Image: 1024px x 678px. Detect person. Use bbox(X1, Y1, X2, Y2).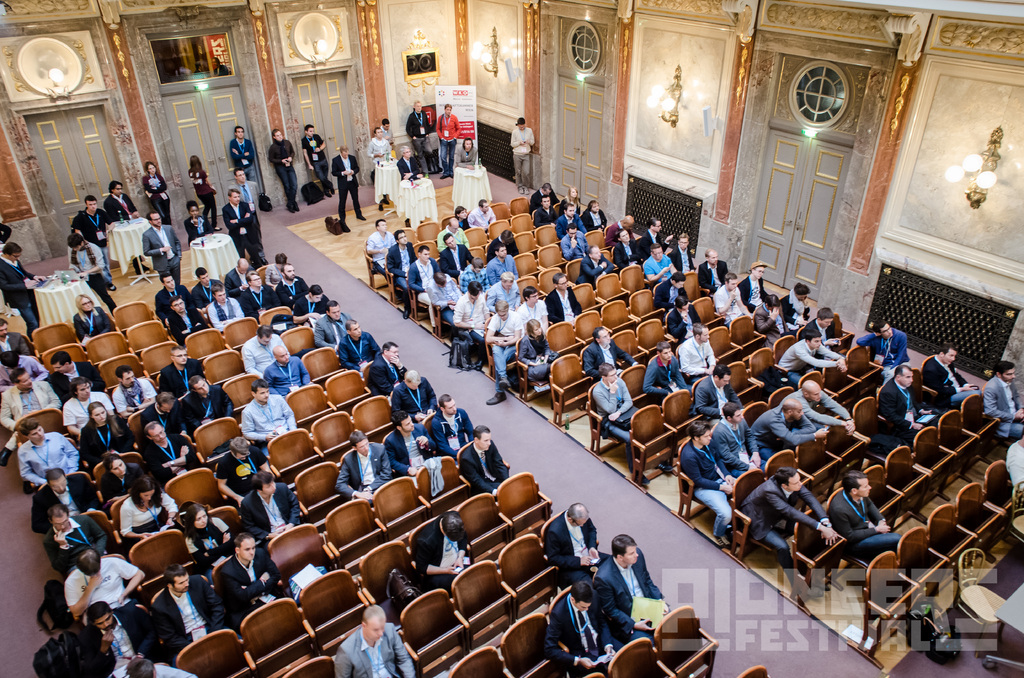
bbox(540, 501, 612, 587).
